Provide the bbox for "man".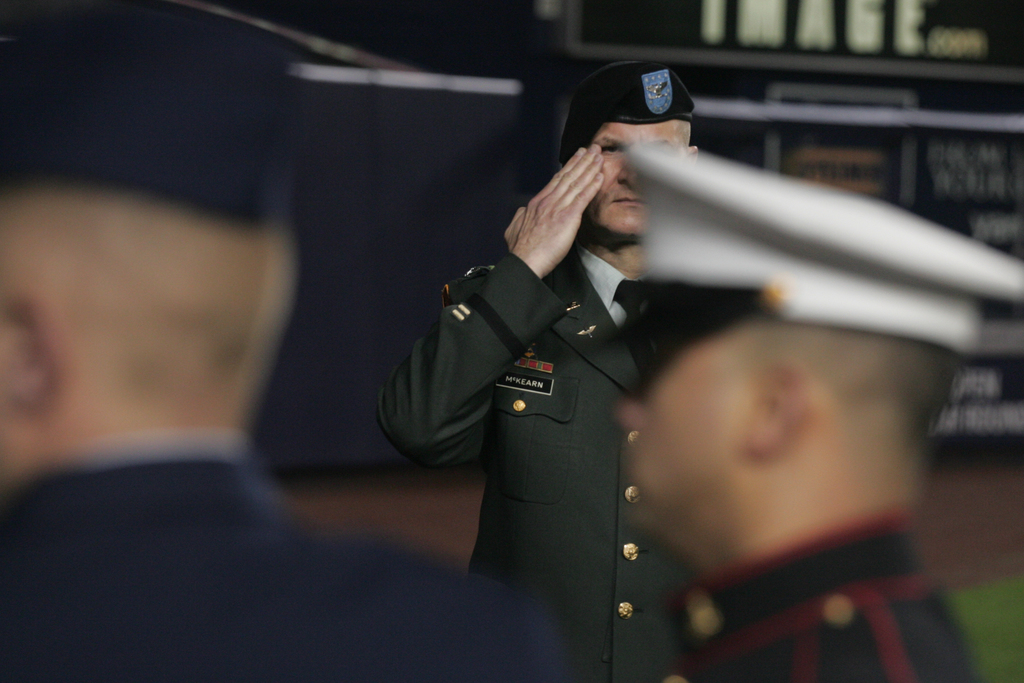
[x1=409, y1=76, x2=697, y2=680].
